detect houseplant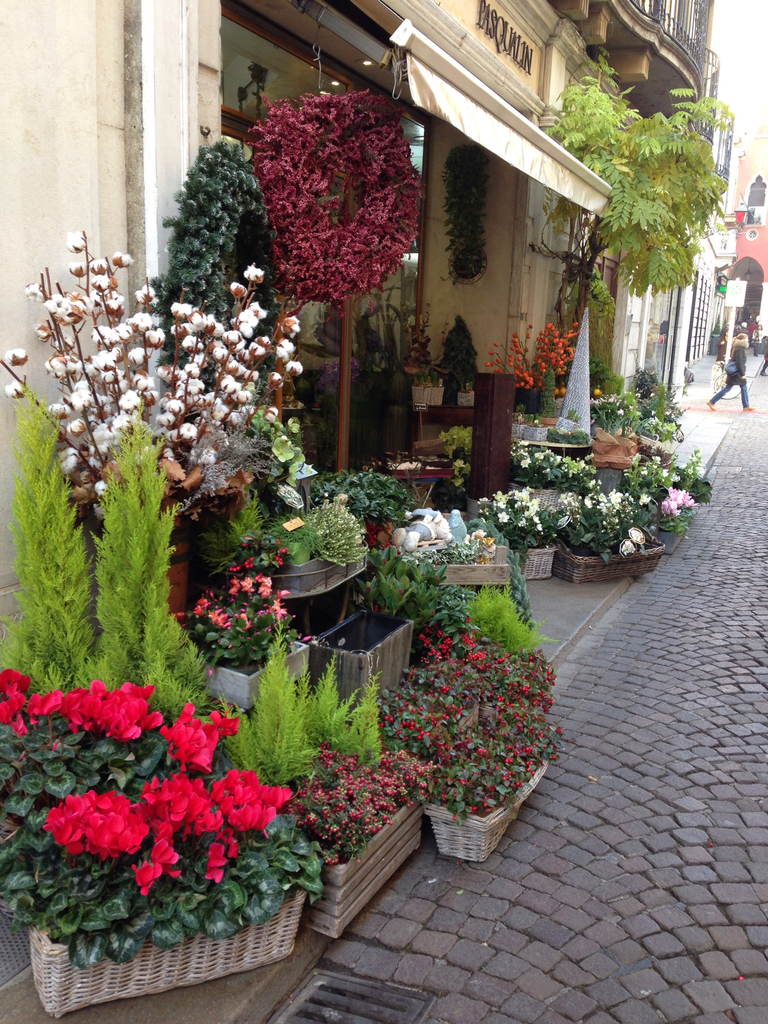
(x1=255, y1=498, x2=372, y2=632)
